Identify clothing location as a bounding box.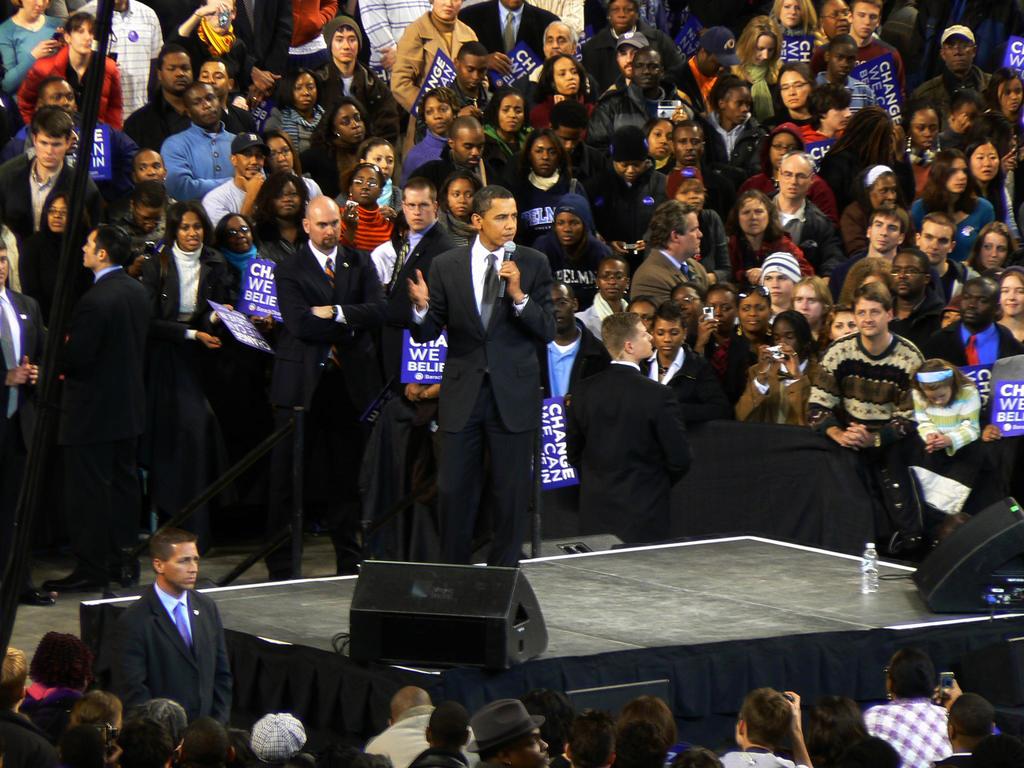
[left=510, top=177, right=582, bottom=252].
